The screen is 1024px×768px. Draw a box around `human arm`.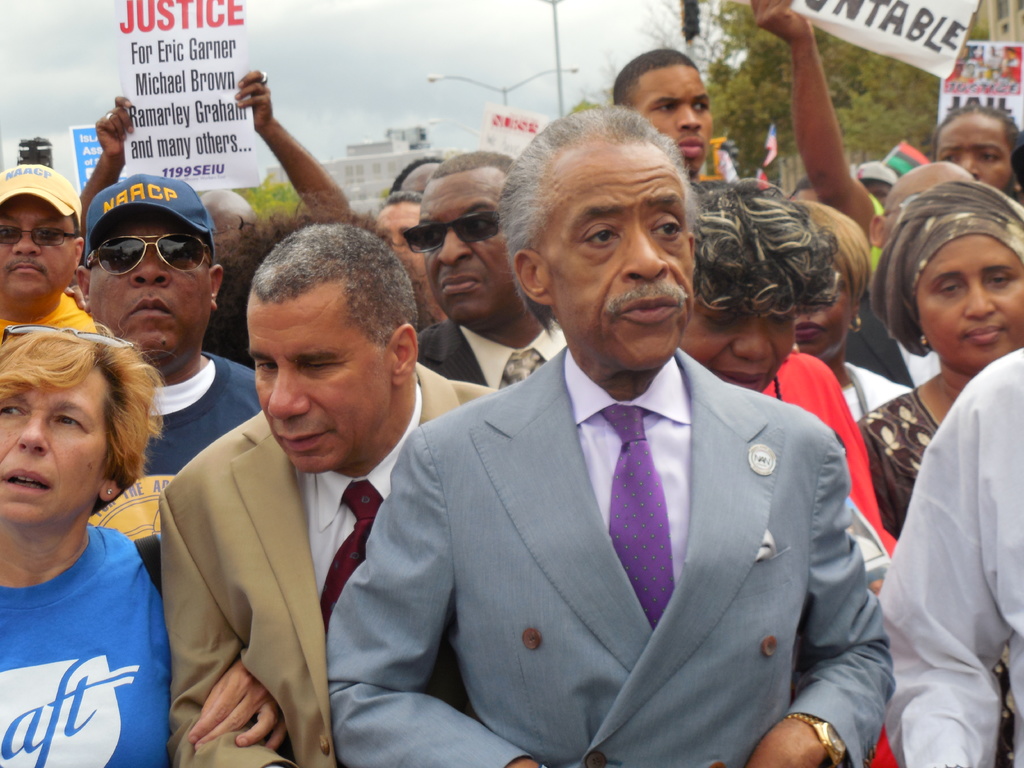
885 368 1013 767.
